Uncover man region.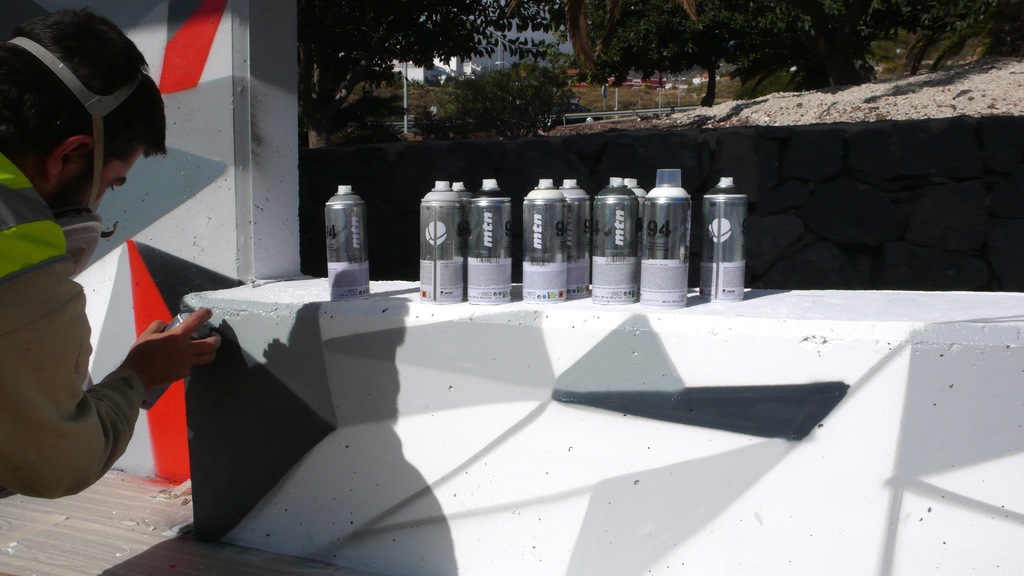
Uncovered: crop(1, 47, 218, 516).
